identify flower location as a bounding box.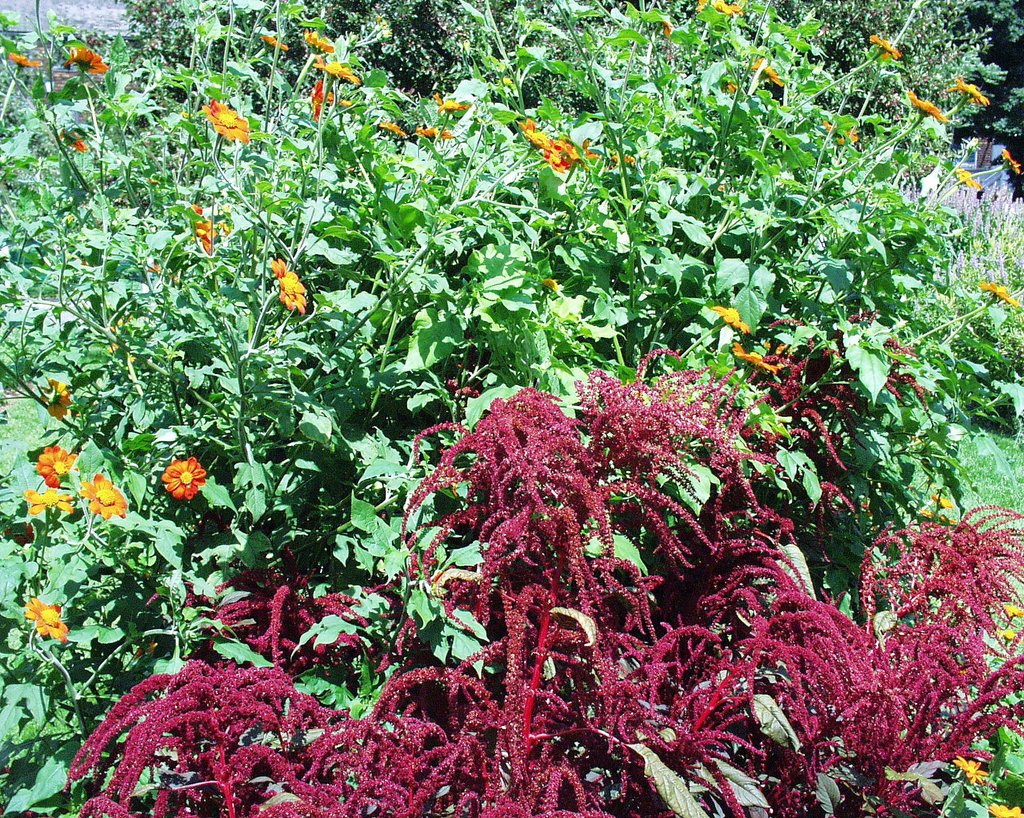
[x1=37, y1=380, x2=79, y2=417].
